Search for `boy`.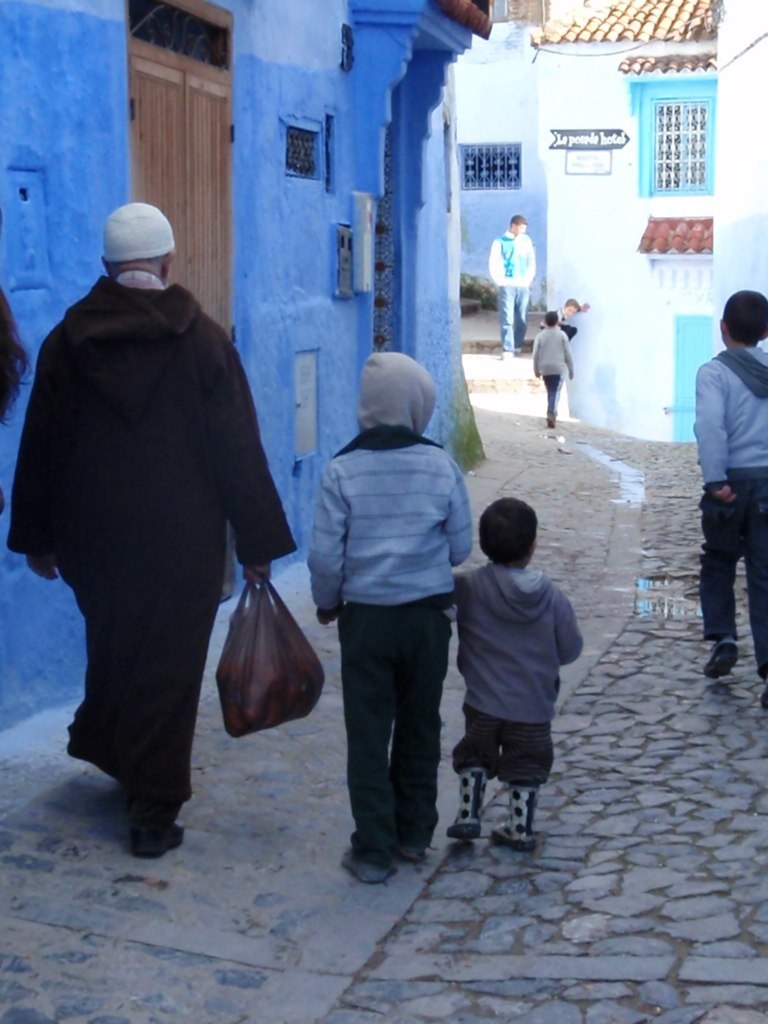
Found at left=410, top=499, right=587, bottom=881.
